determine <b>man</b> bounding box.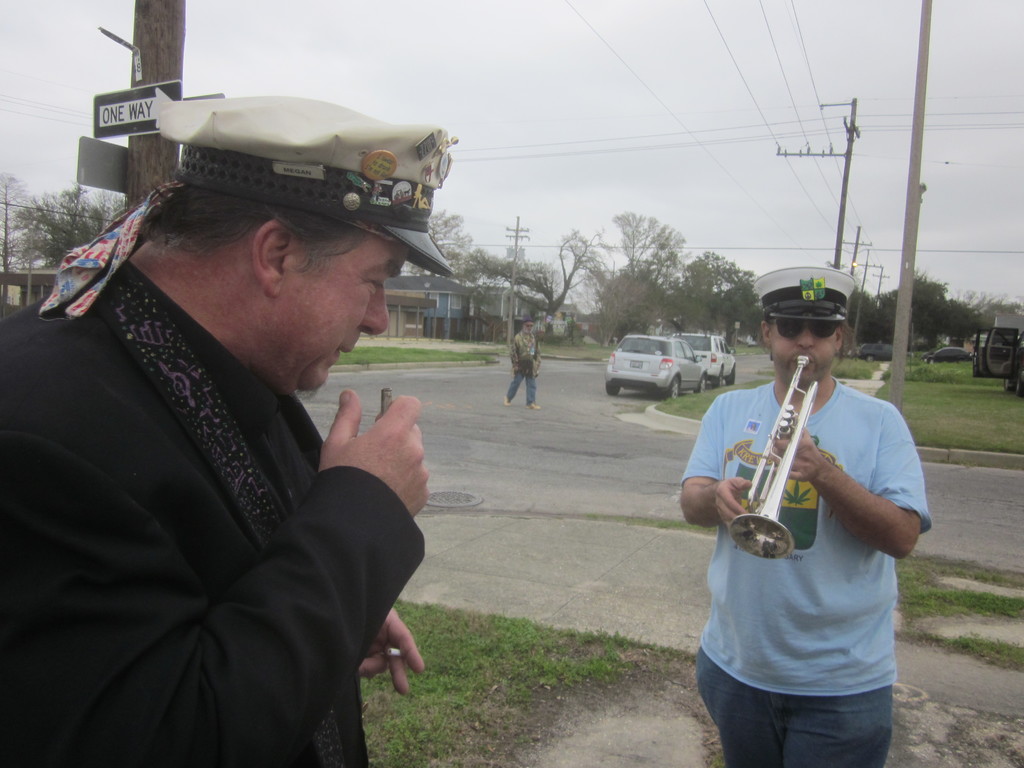
Determined: bbox(681, 263, 932, 767).
